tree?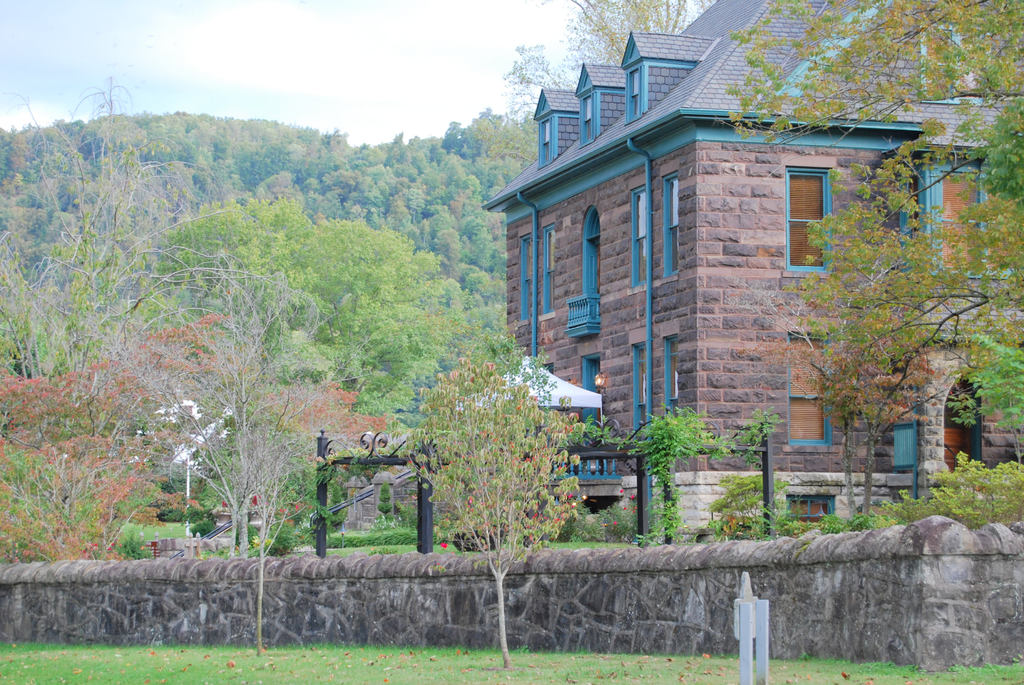
bbox=[405, 353, 580, 668]
